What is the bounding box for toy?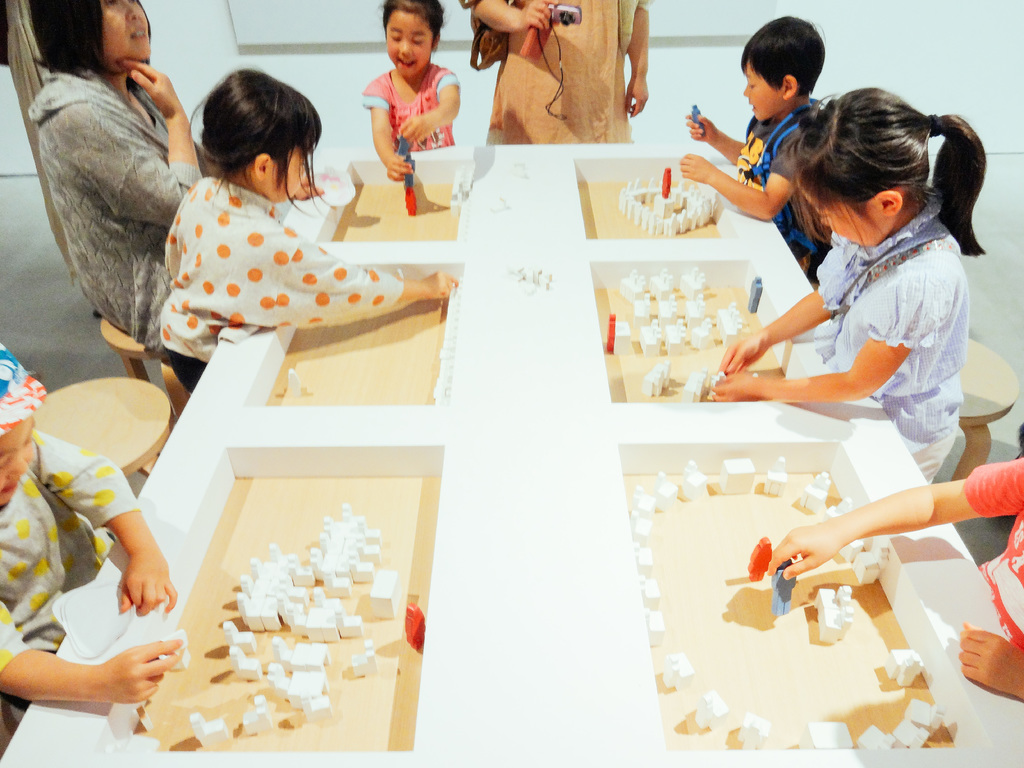
bbox=[680, 458, 708, 499].
